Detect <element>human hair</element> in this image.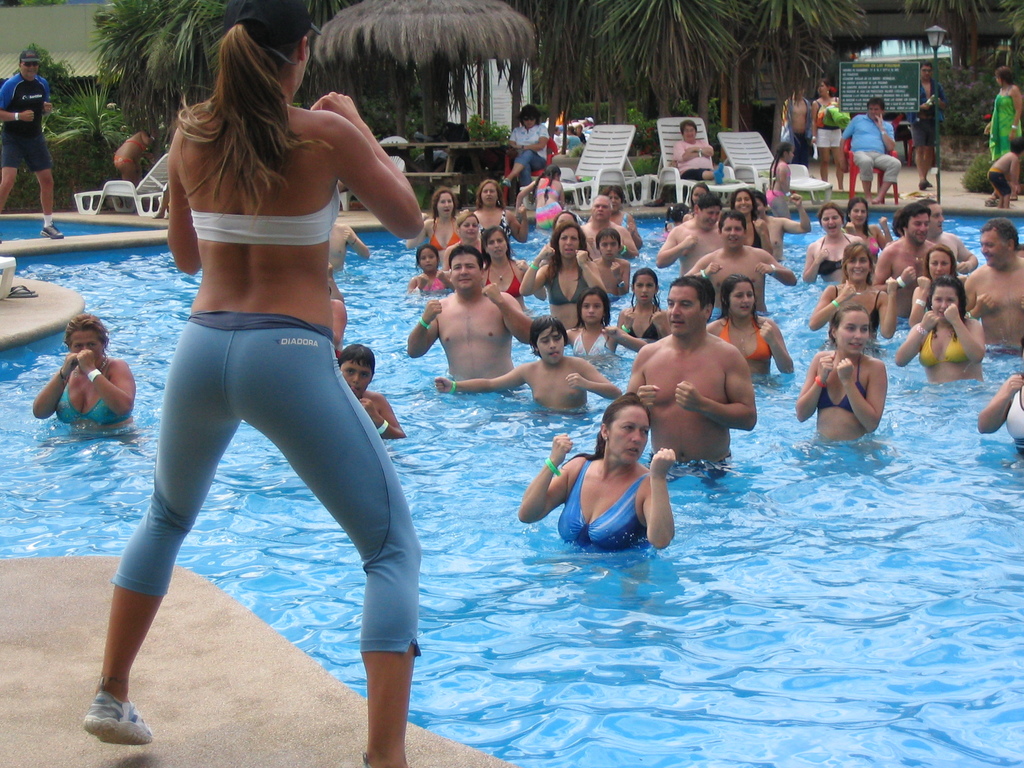
Detection: 700, 195, 722, 213.
